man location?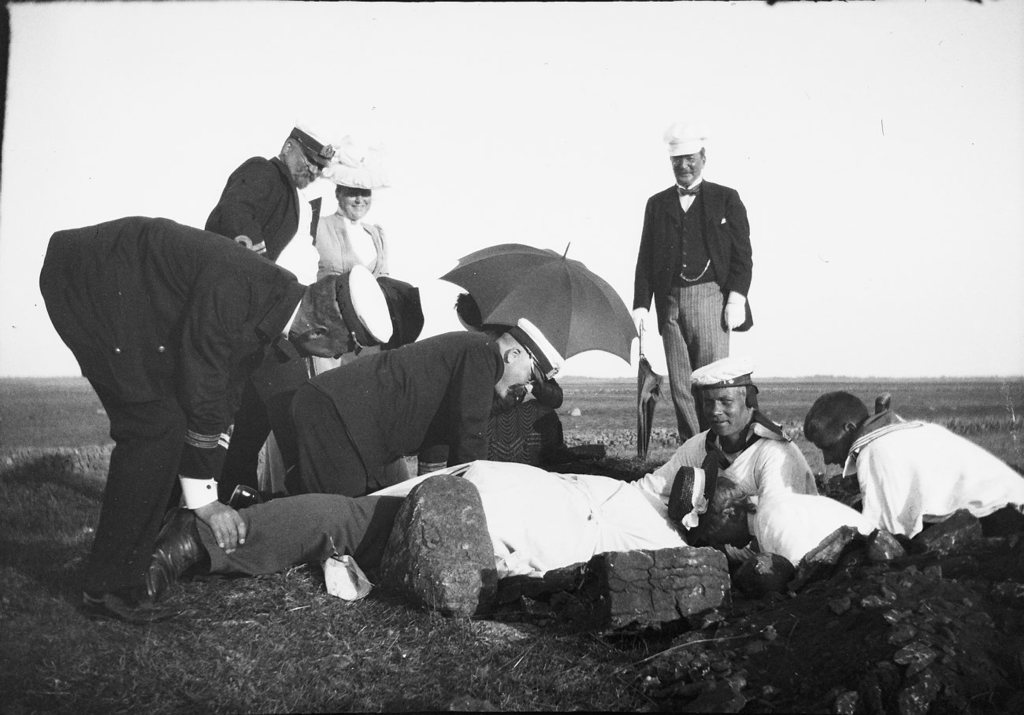
(left=627, top=139, right=759, bottom=424)
